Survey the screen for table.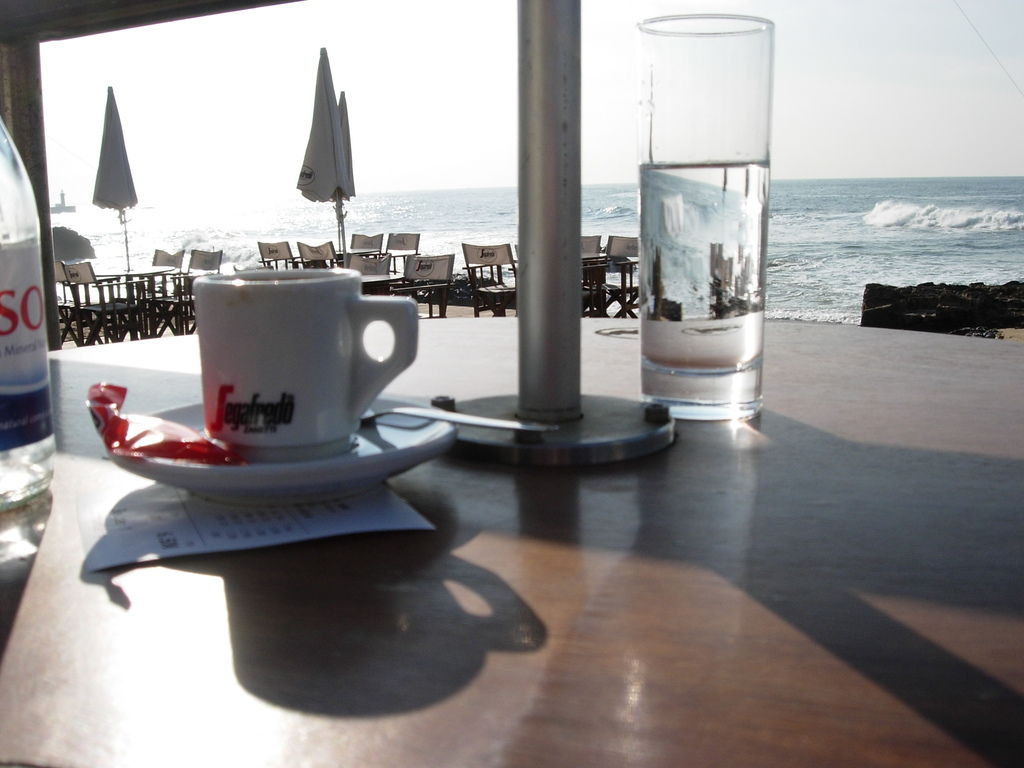
Survey found: bbox(355, 271, 408, 294).
